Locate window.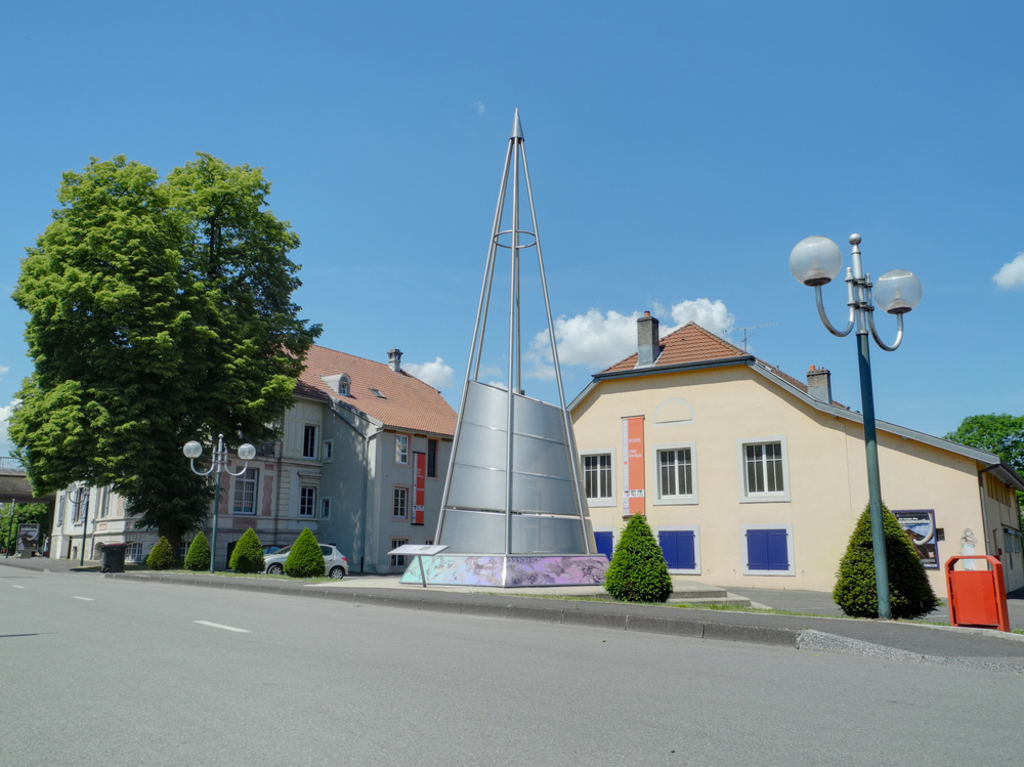
Bounding box: region(100, 484, 114, 516).
